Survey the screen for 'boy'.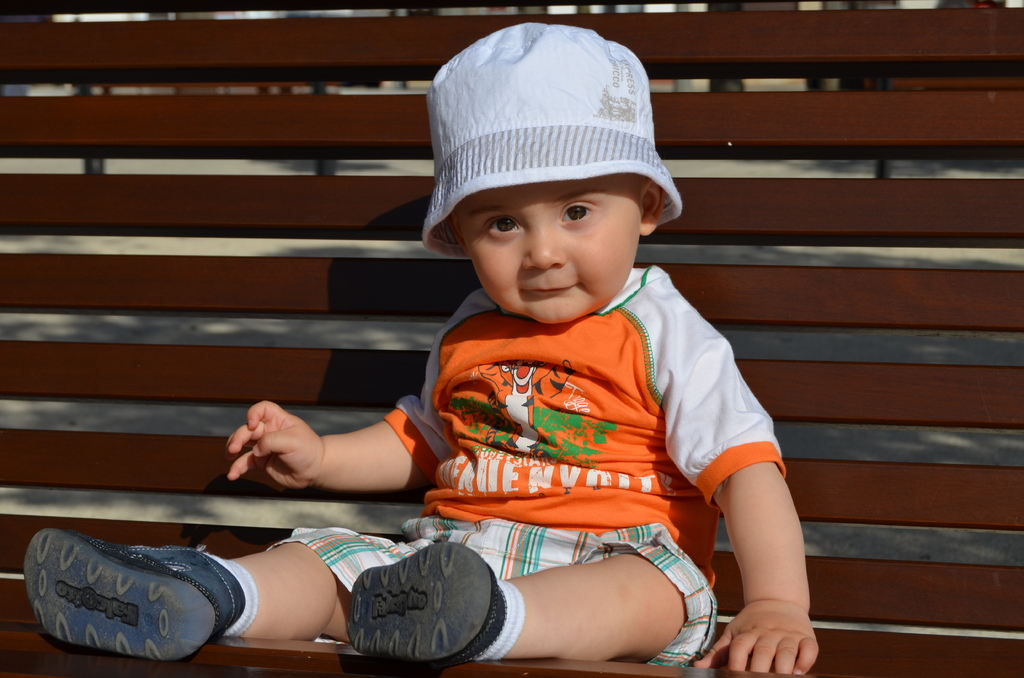
Survey found: rect(24, 18, 818, 677).
